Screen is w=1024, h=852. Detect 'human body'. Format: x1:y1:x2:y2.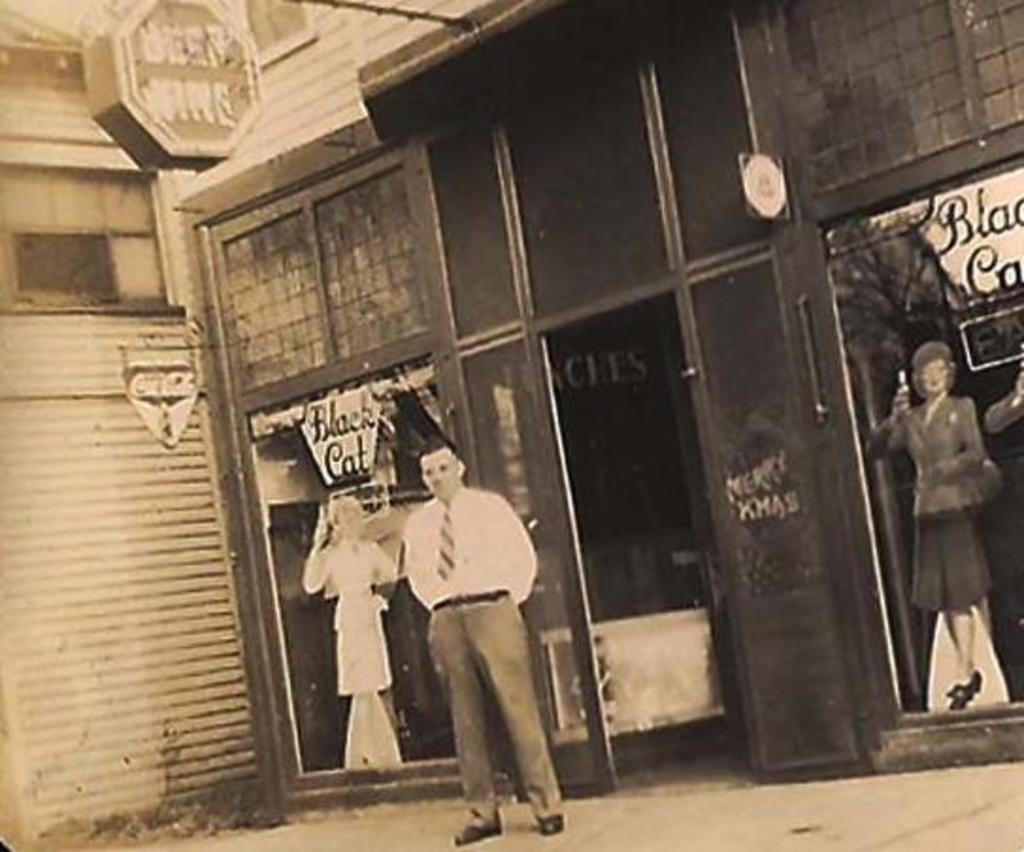
864:398:988:696.
